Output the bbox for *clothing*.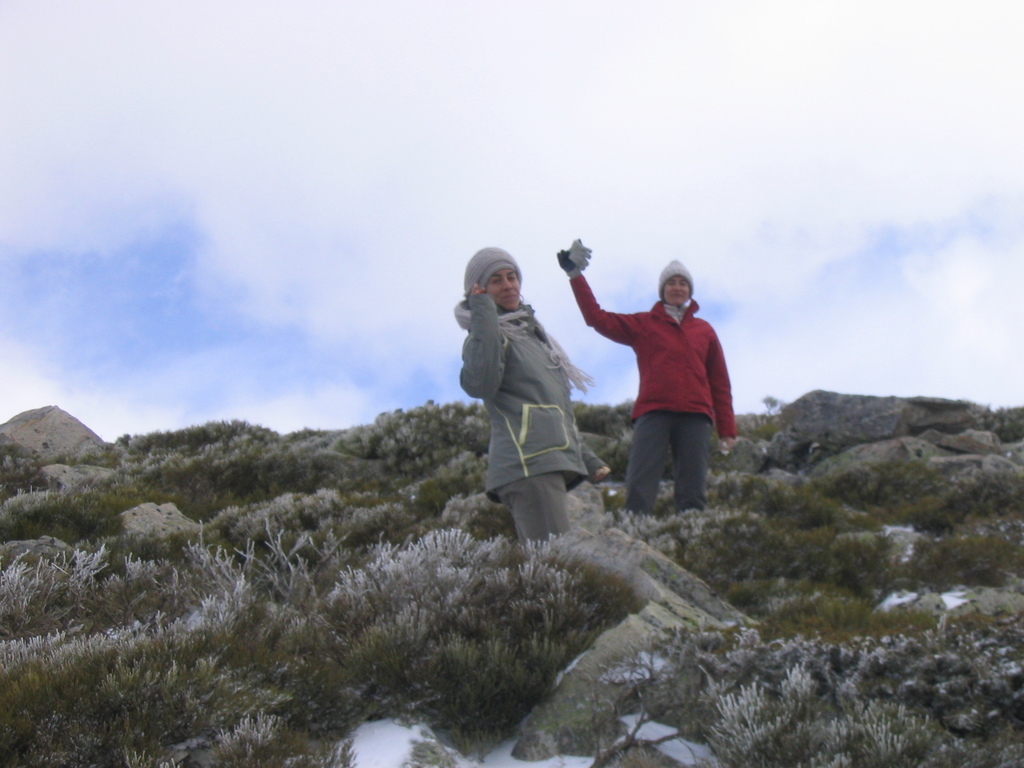
570/271/733/523.
